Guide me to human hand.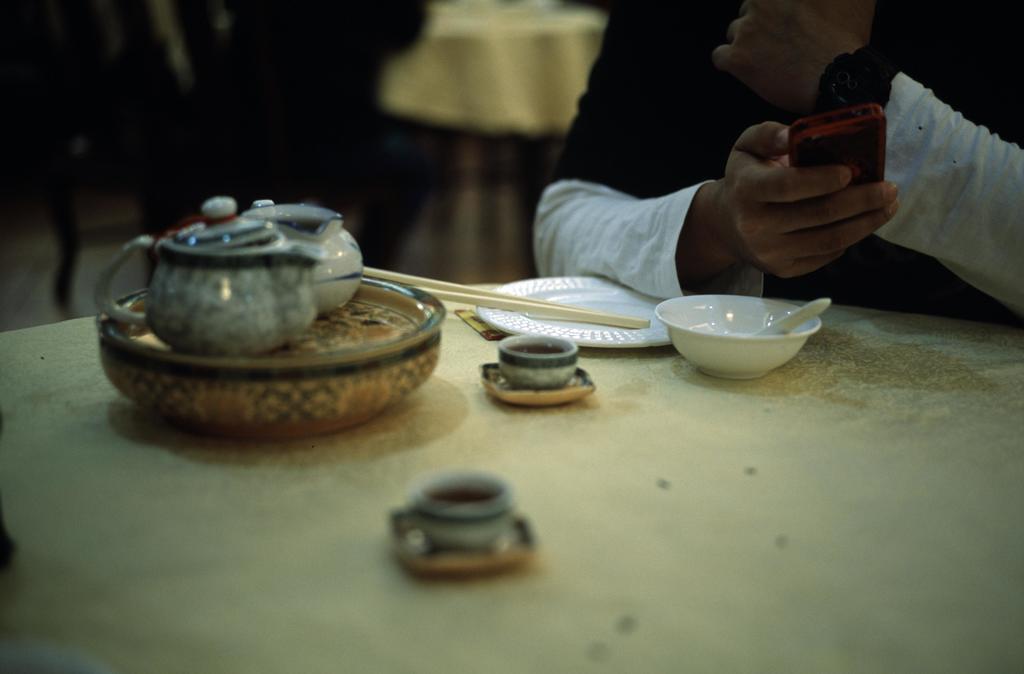
Guidance: [left=708, top=0, right=860, bottom=126].
